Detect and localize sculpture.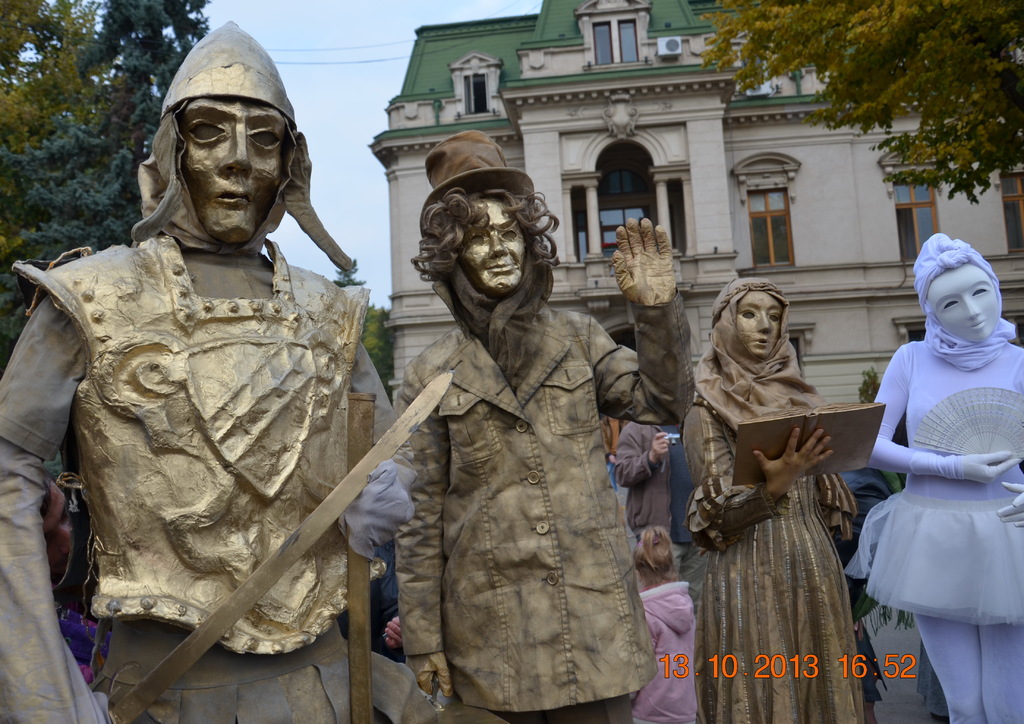
Localized at region(32, 36, 384, 703).
